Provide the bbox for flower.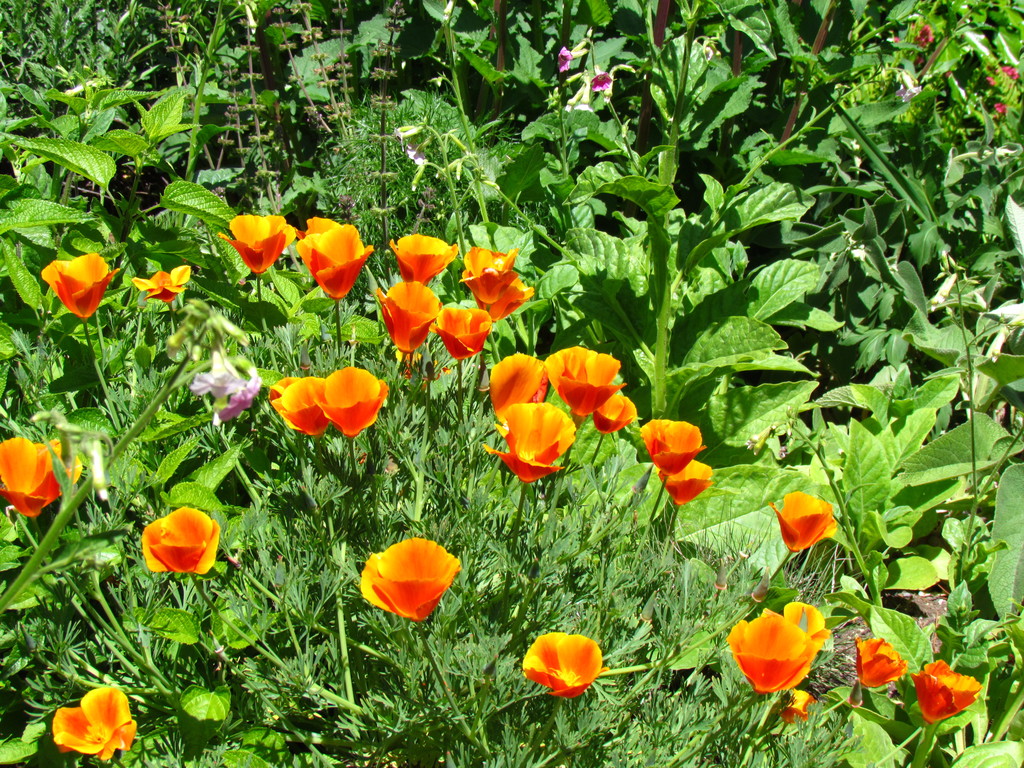
bbox=(40, 252, 120, 319).
